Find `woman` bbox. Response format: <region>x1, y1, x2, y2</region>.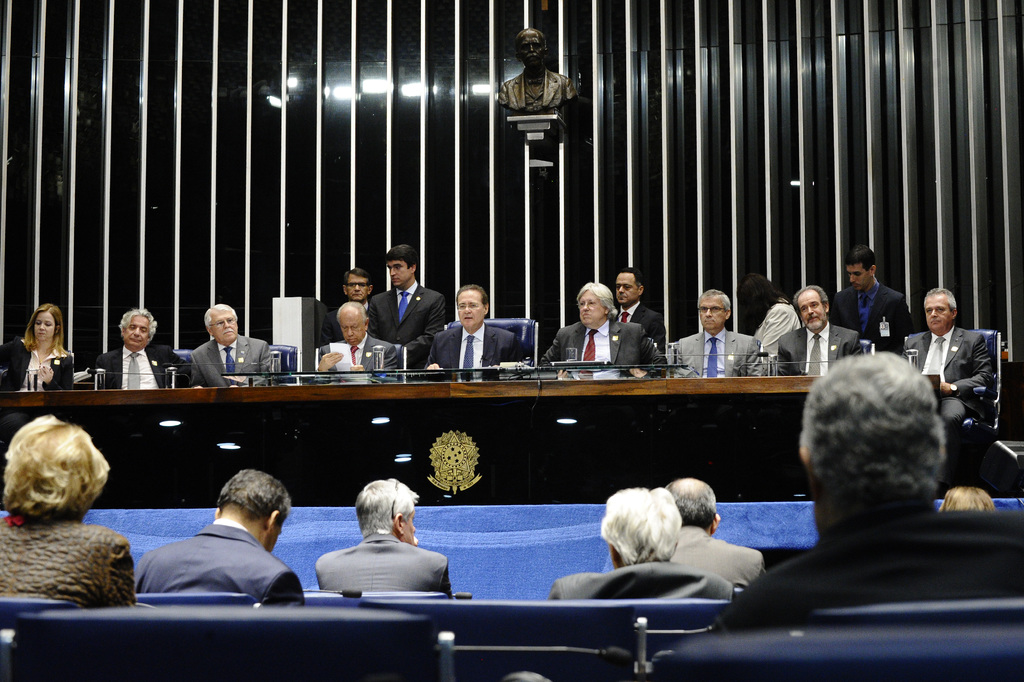
<region>10, 311, 83, 393</region>.
